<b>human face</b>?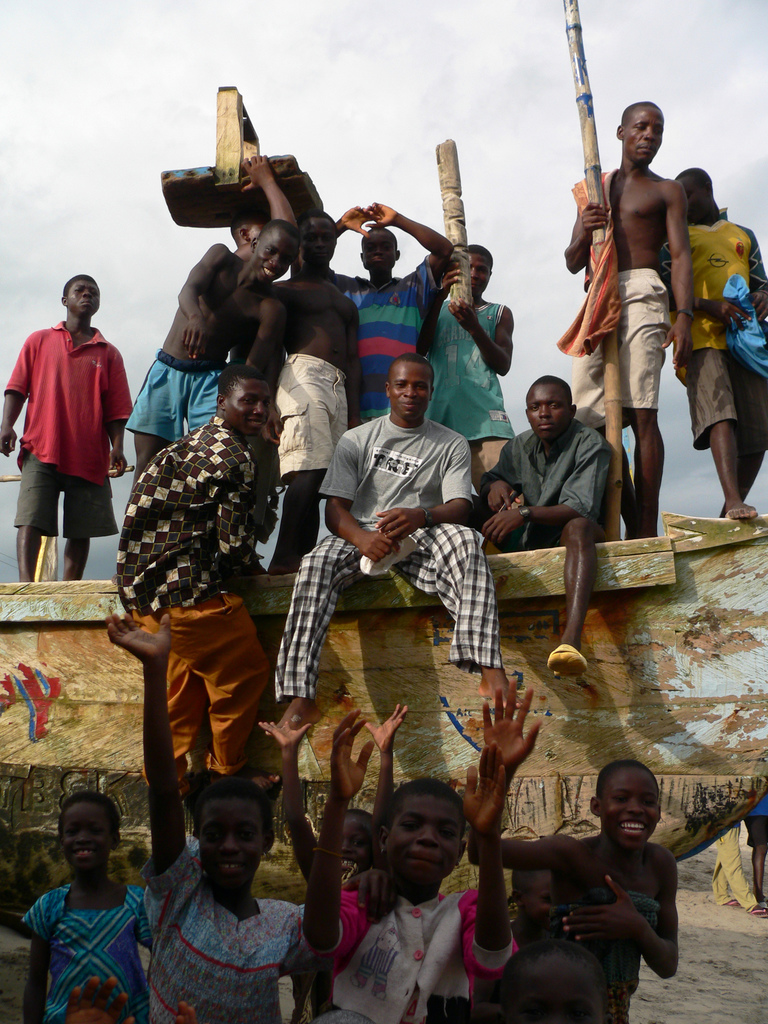
<box>336,816,374,879</box>
